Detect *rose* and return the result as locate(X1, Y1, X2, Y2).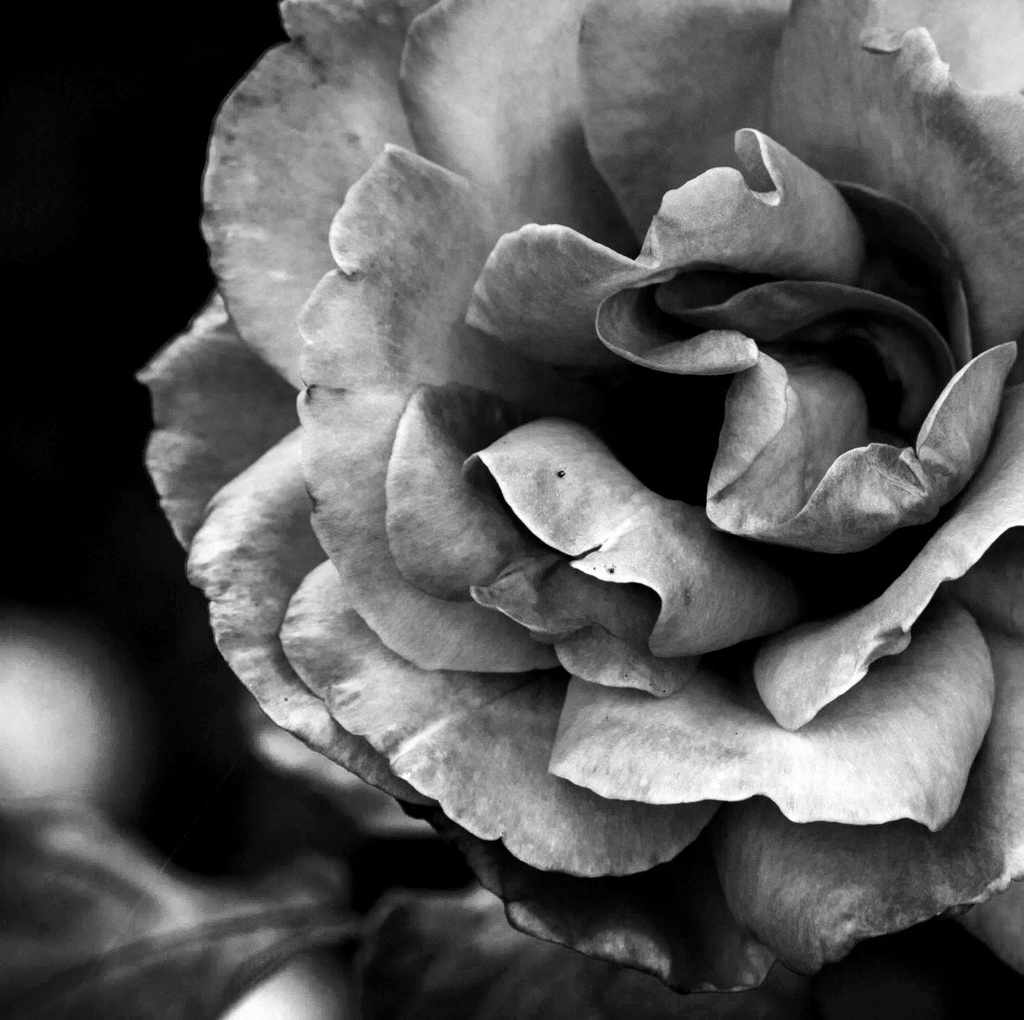
locate(133, 0, 1023, 1000).
